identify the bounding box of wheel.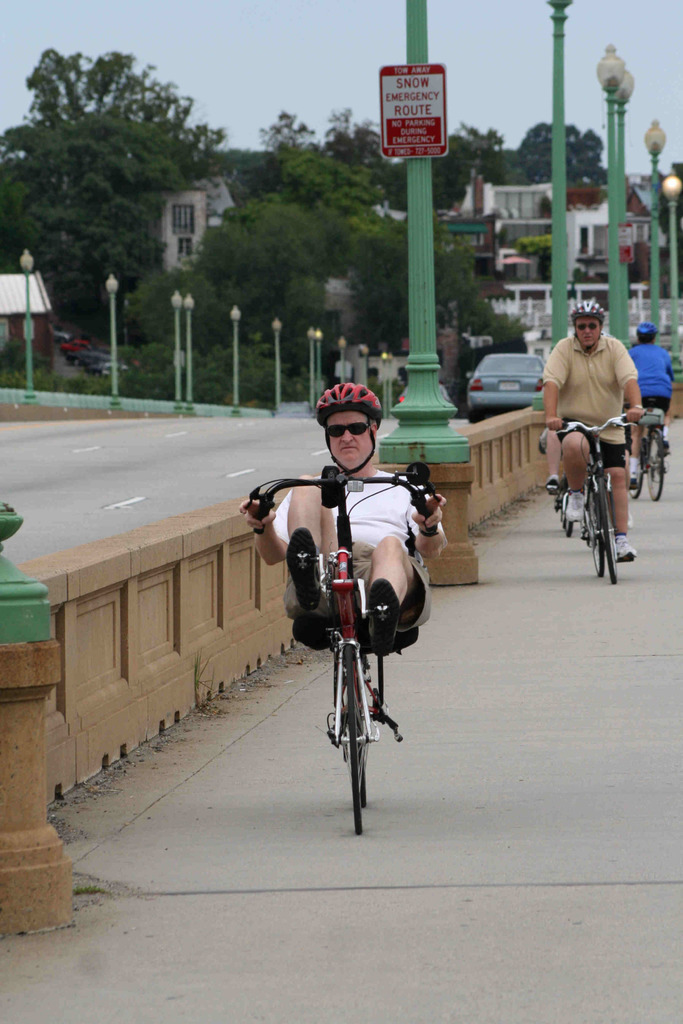
left=628, top=444, right=646, bottom=500.
